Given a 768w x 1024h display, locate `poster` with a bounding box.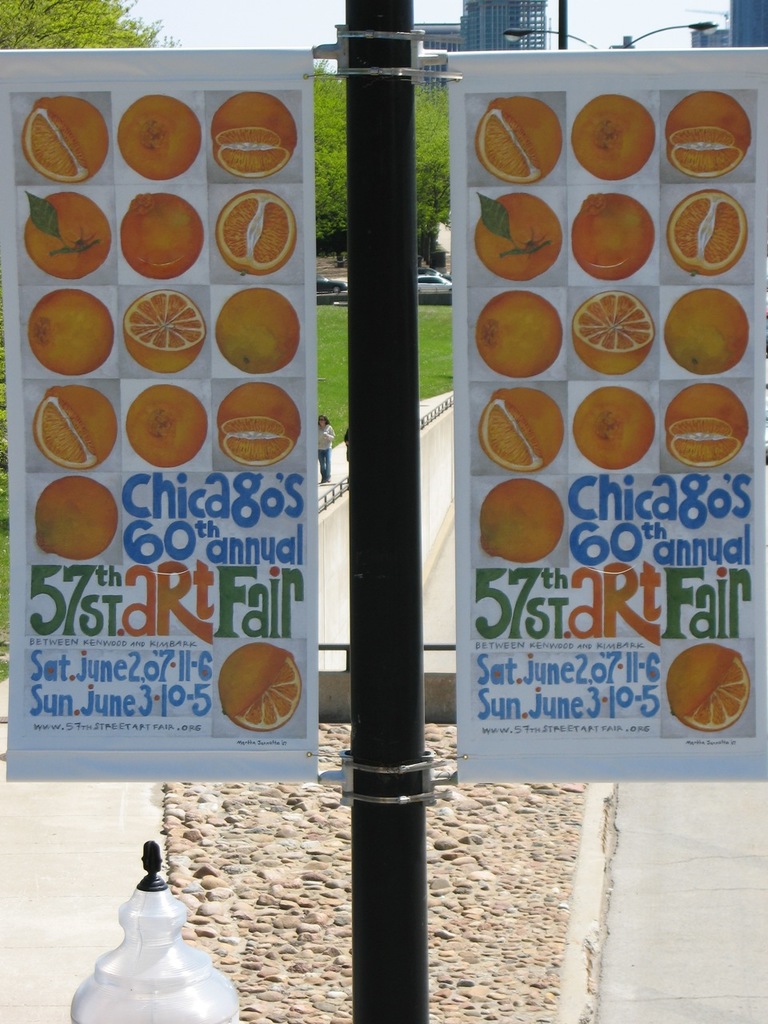
Located: 450:48:767:786.
